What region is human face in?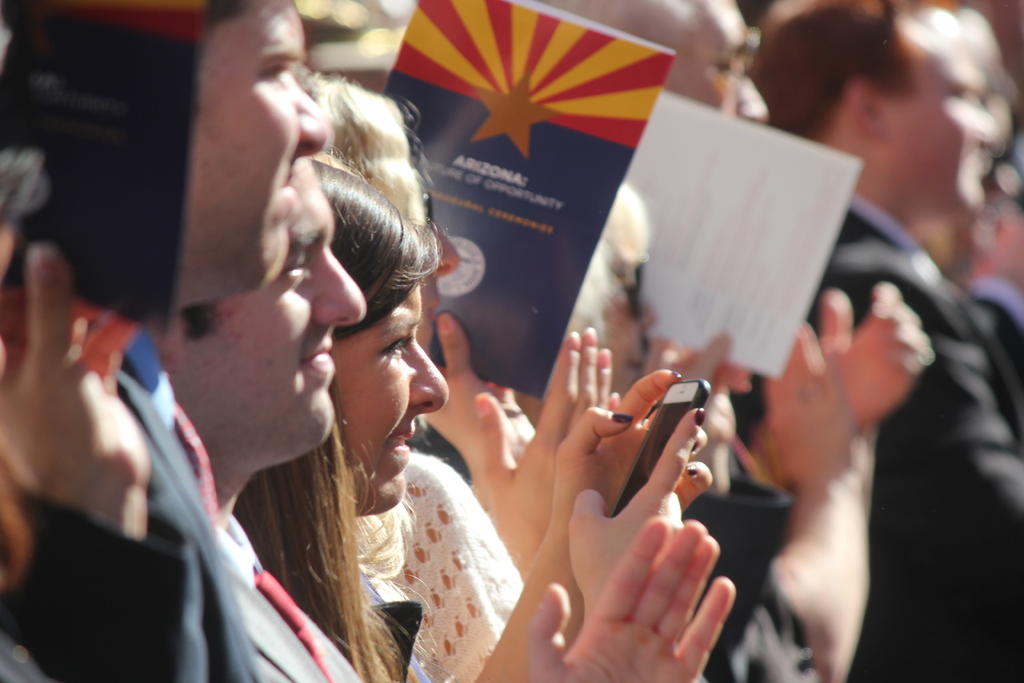
crop(880, 10, 1007, 219).
